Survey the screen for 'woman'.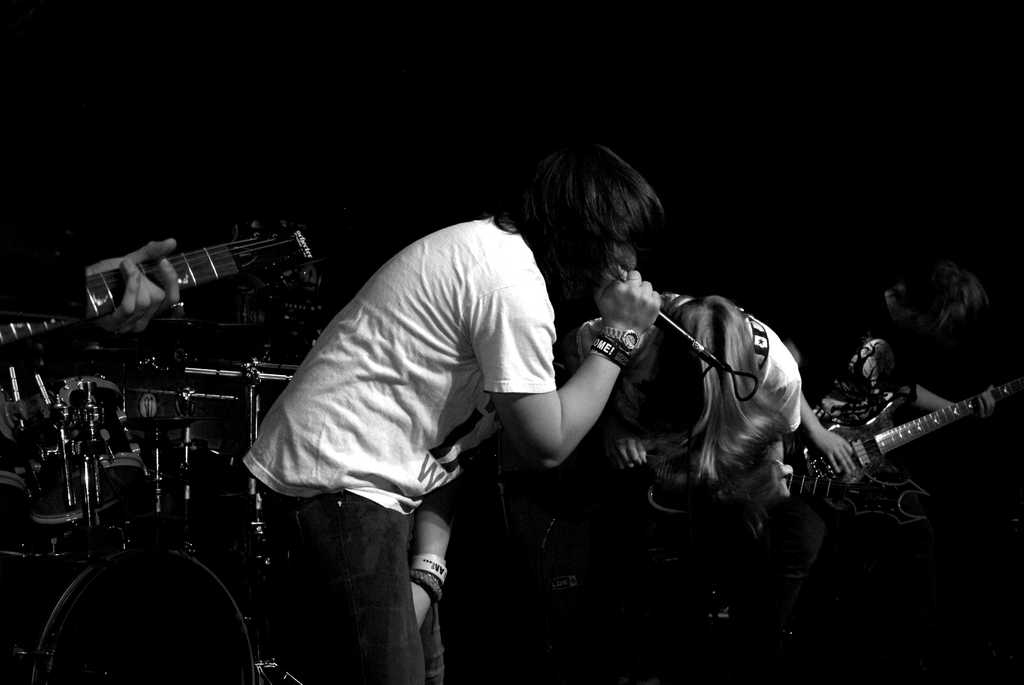
Survey found: pyautogui.locateOnScreen(582, 288, 798, 502).
